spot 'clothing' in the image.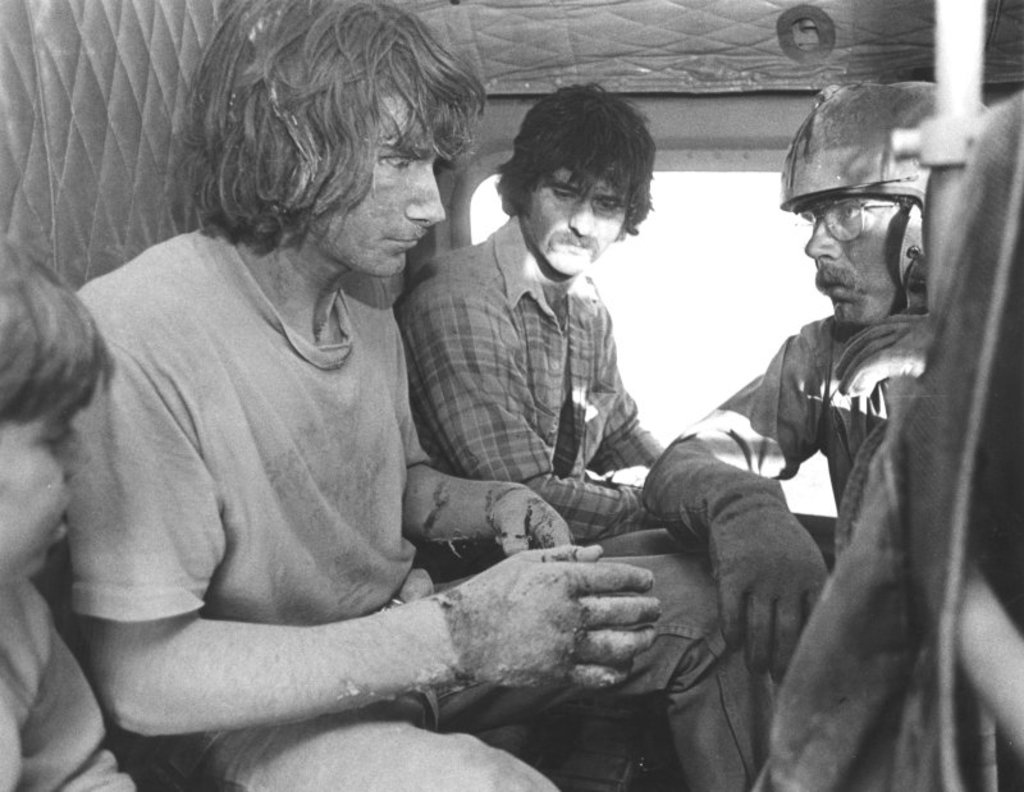
'clothing' found at box=[385, 212, 686, 527].
